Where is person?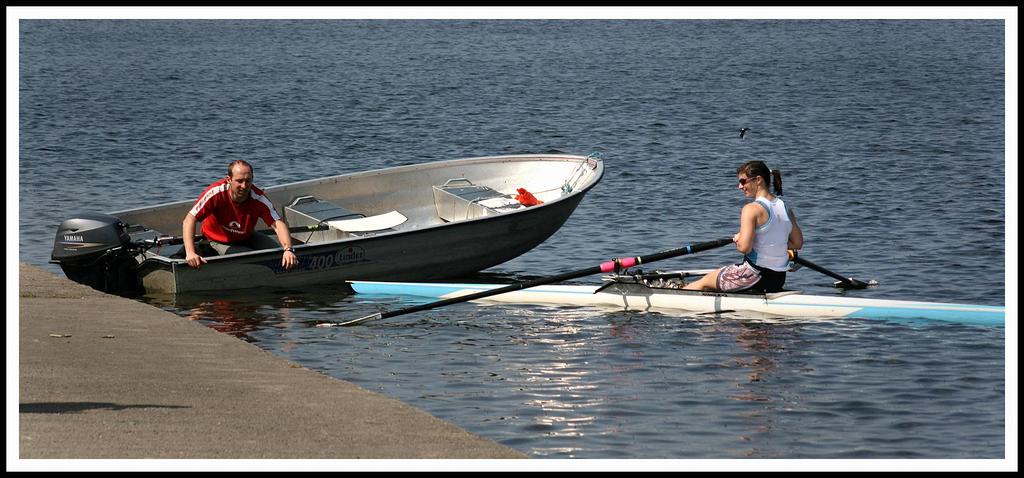
select_region(684, 155, 804, 286).
